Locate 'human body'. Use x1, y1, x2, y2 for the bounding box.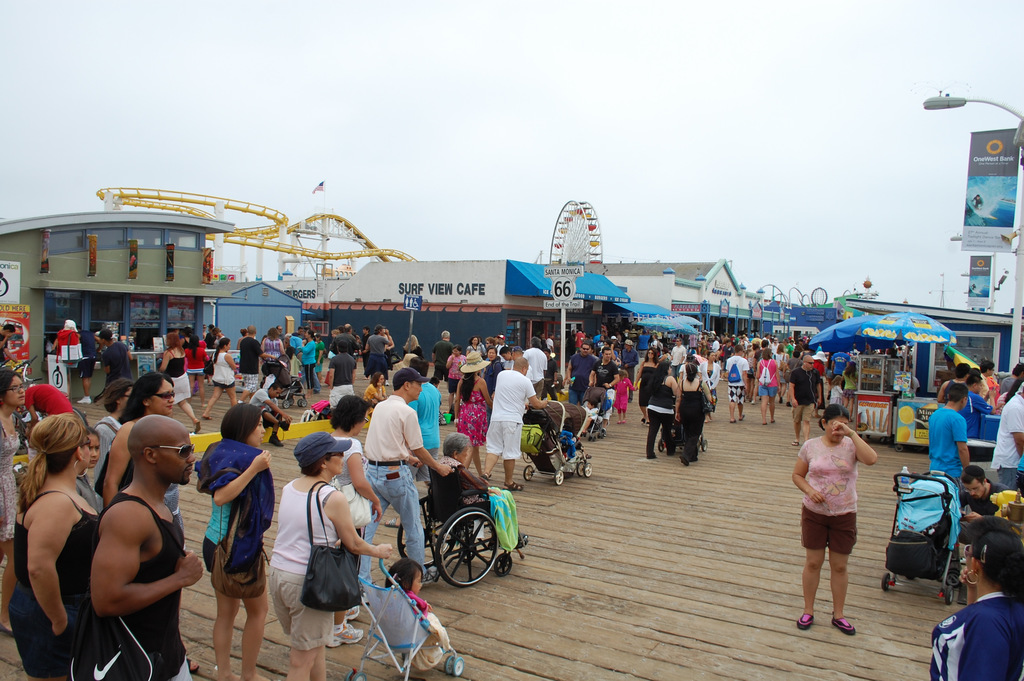
483, 357, 501, 430.
